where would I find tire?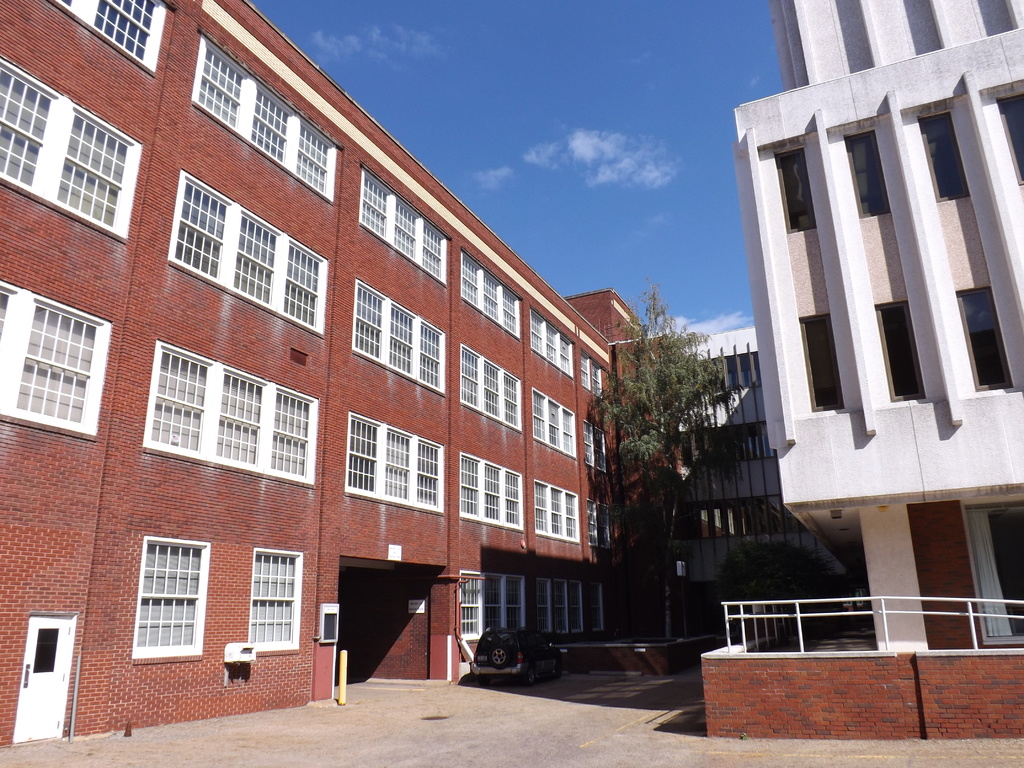
At crop(486, 642, 511, 667).
